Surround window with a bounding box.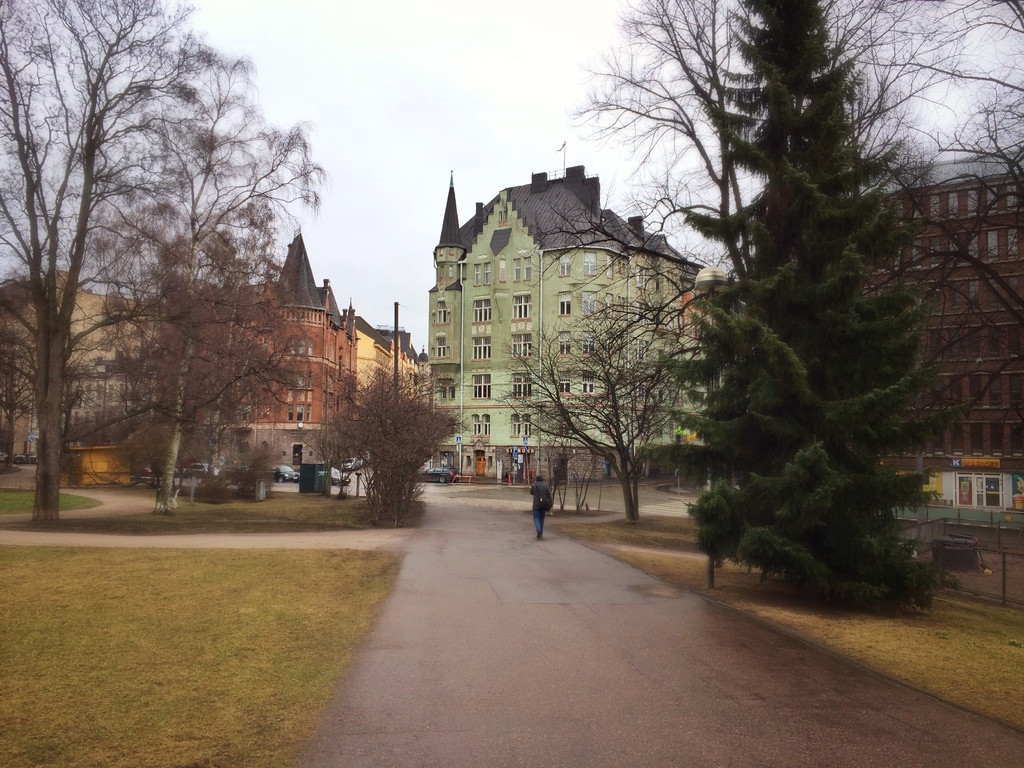
(474,293,489,323).
